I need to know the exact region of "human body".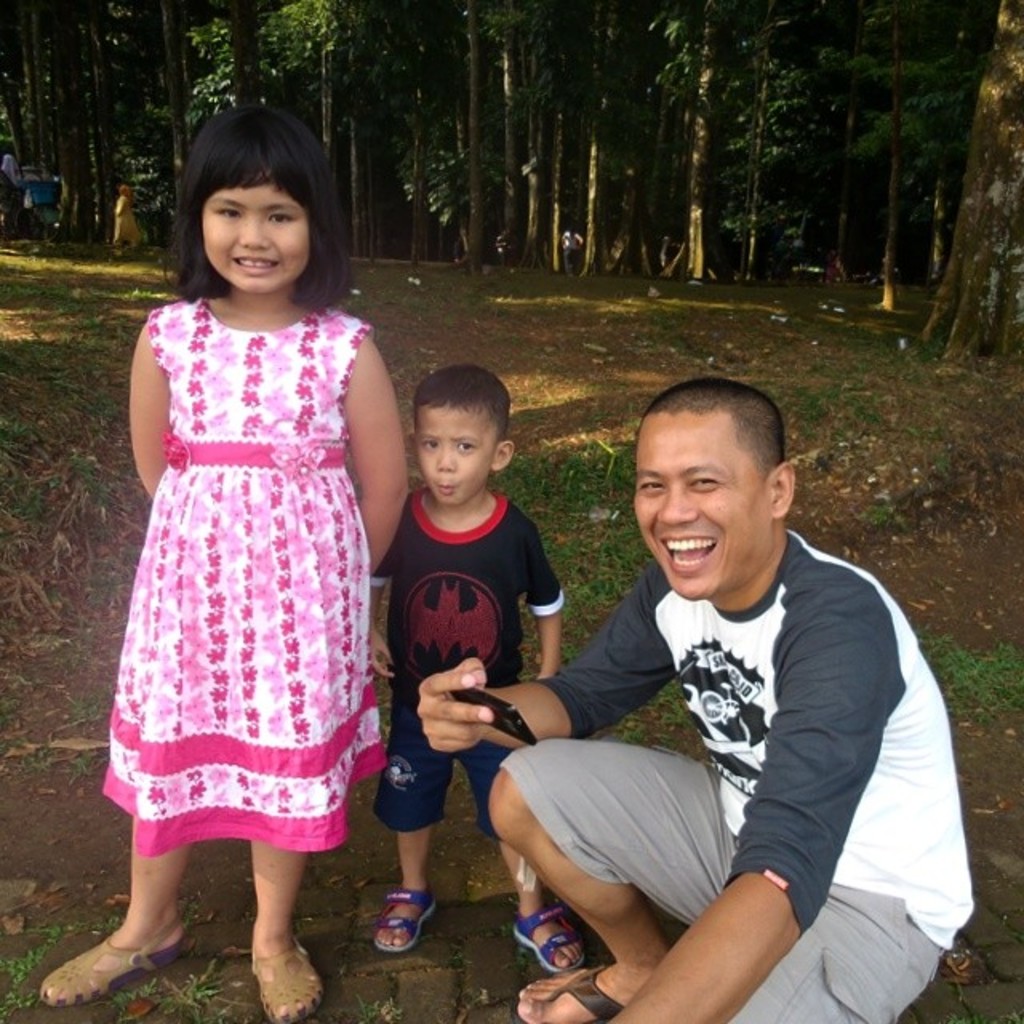
Region: bbox=(370, 480, 589, 976).
